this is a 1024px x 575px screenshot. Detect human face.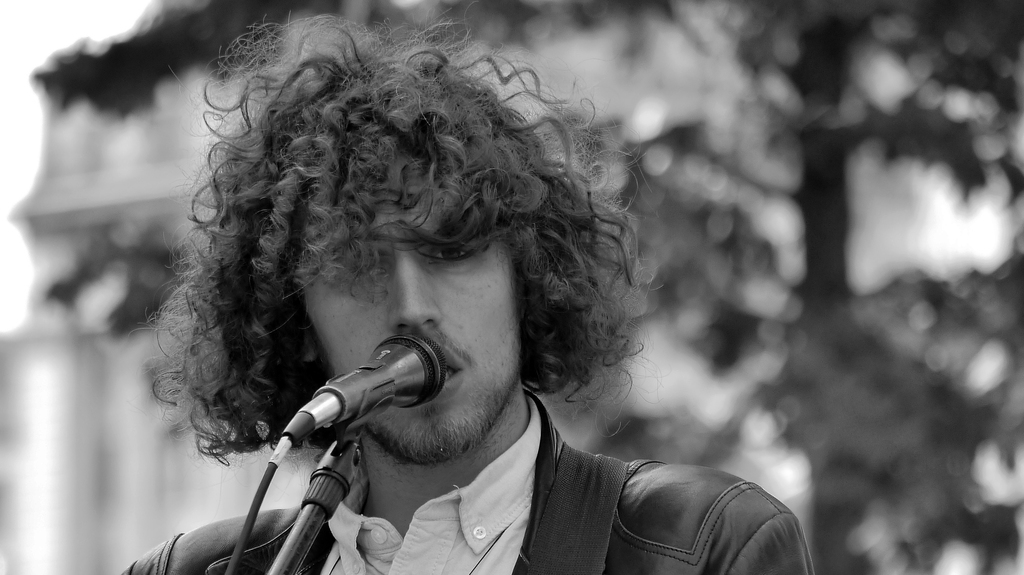
crop(299, 153, 525, 455).
